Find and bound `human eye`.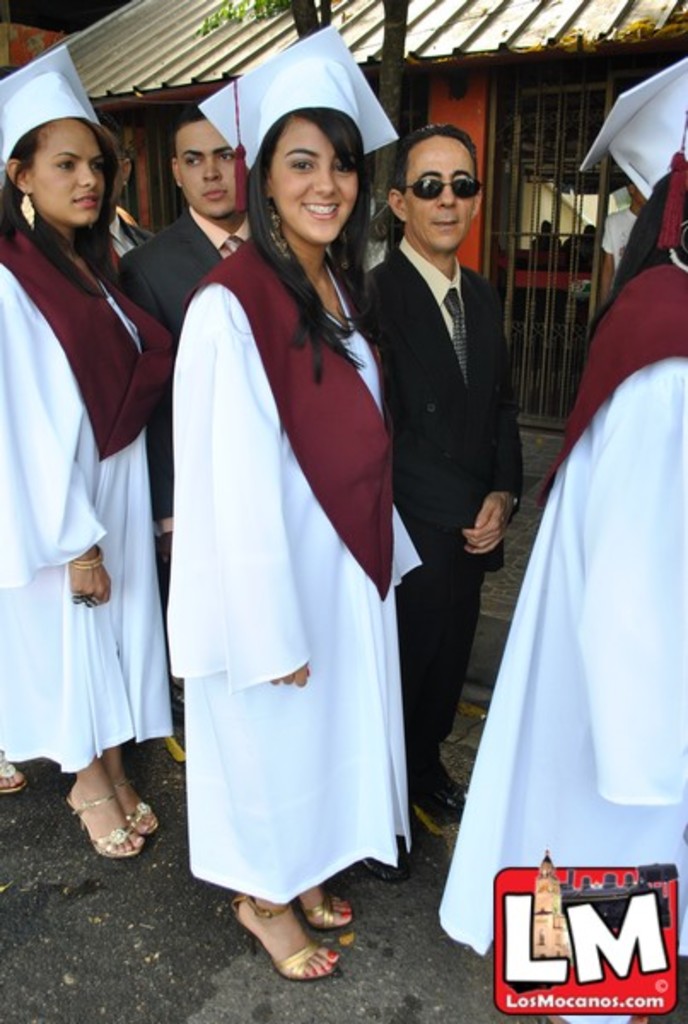
Bound: 48, 155, 80, 176.
